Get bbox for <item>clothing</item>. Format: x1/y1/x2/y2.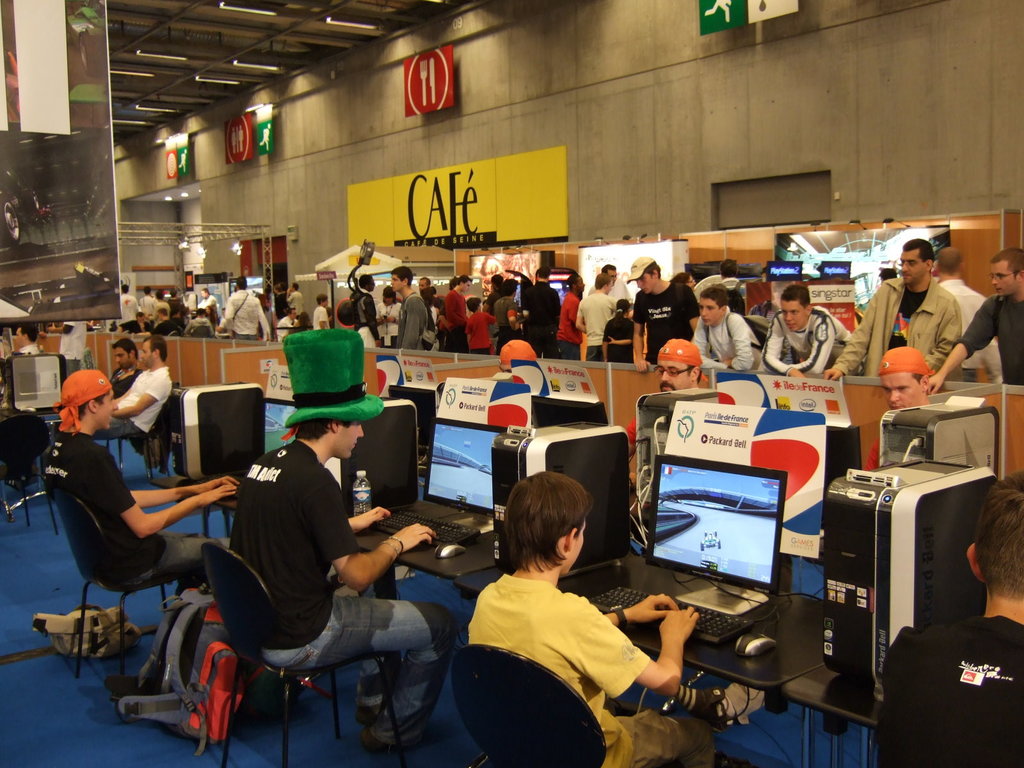
13/341/46/356.
